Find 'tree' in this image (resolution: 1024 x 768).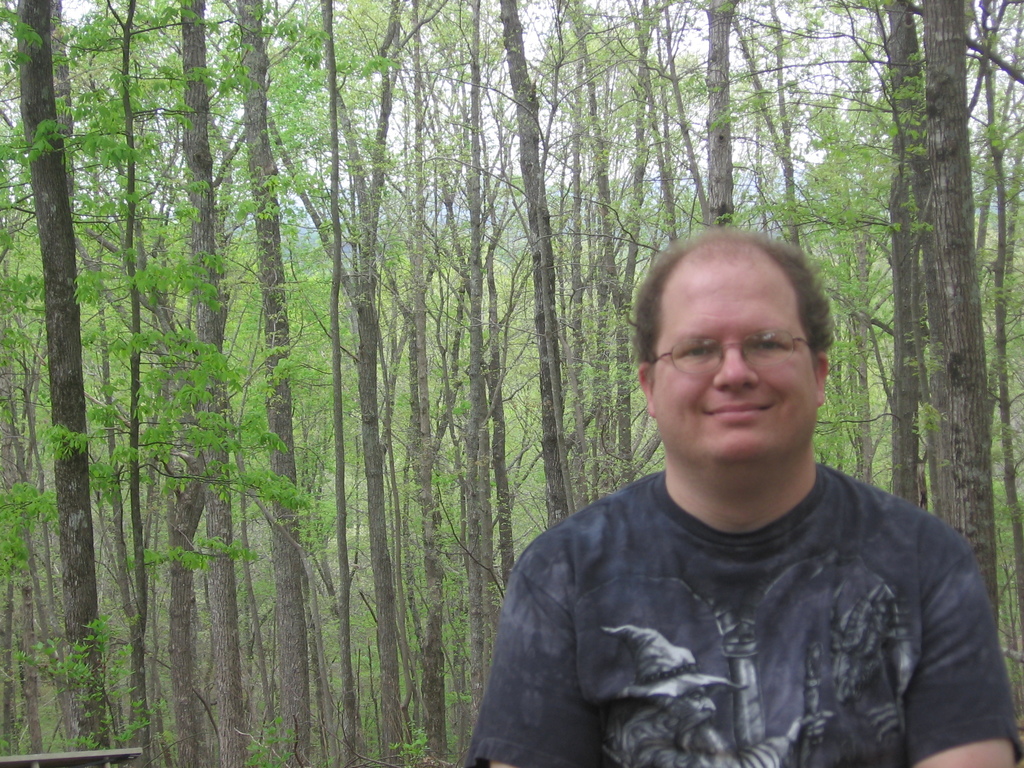
654, 0, 798, 235.
